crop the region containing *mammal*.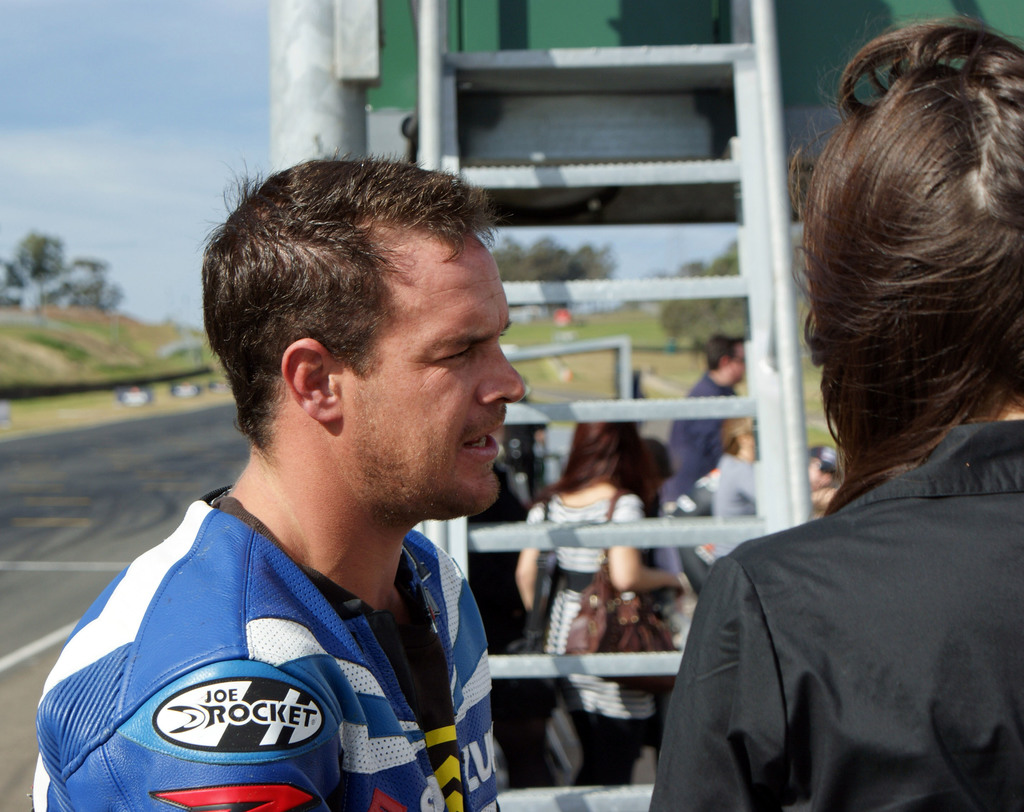
Crop region: region(29, 148, 524, 811).
